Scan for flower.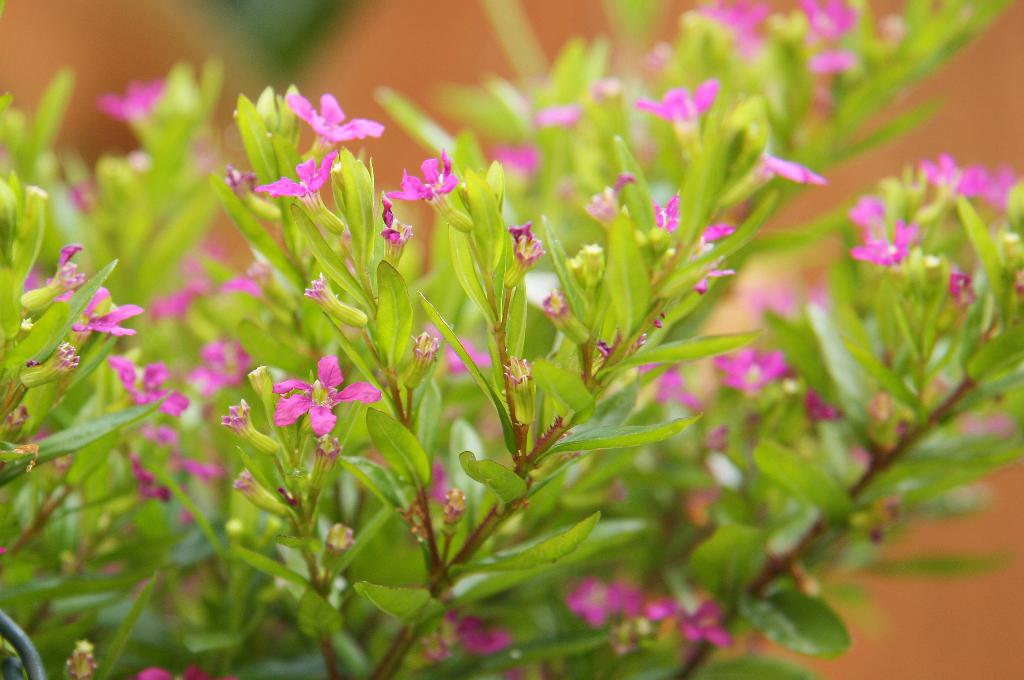
Scan result: 913:149:1023:203.
